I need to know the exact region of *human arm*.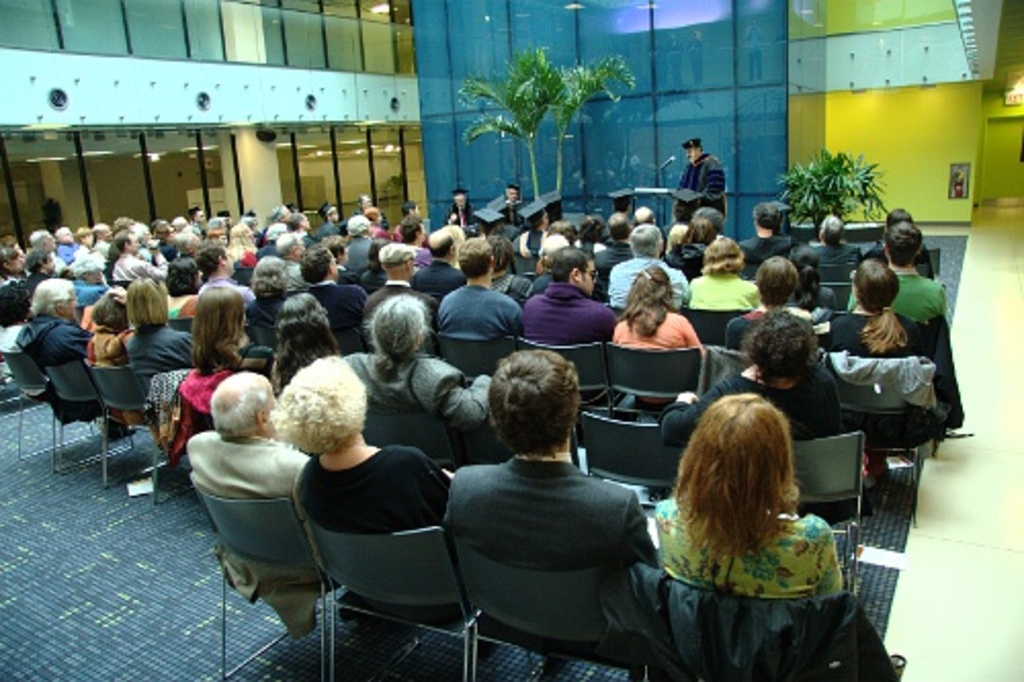
Region: <bbox>440, 461, 471, 545</bbox>.
